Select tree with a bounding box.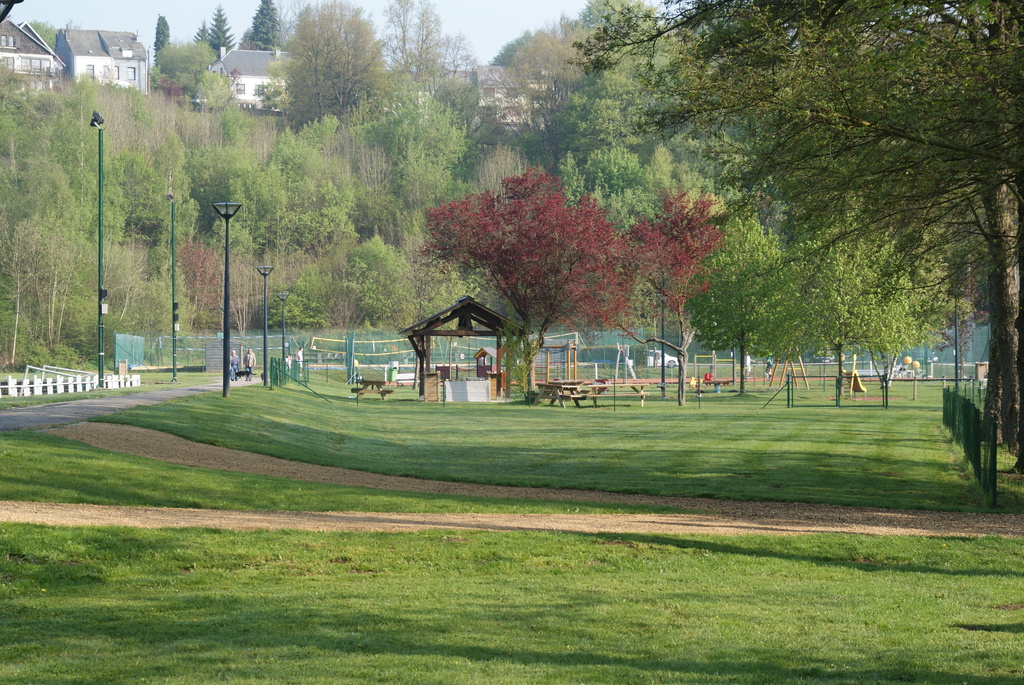
<box>568,0,1023,462</box>.
